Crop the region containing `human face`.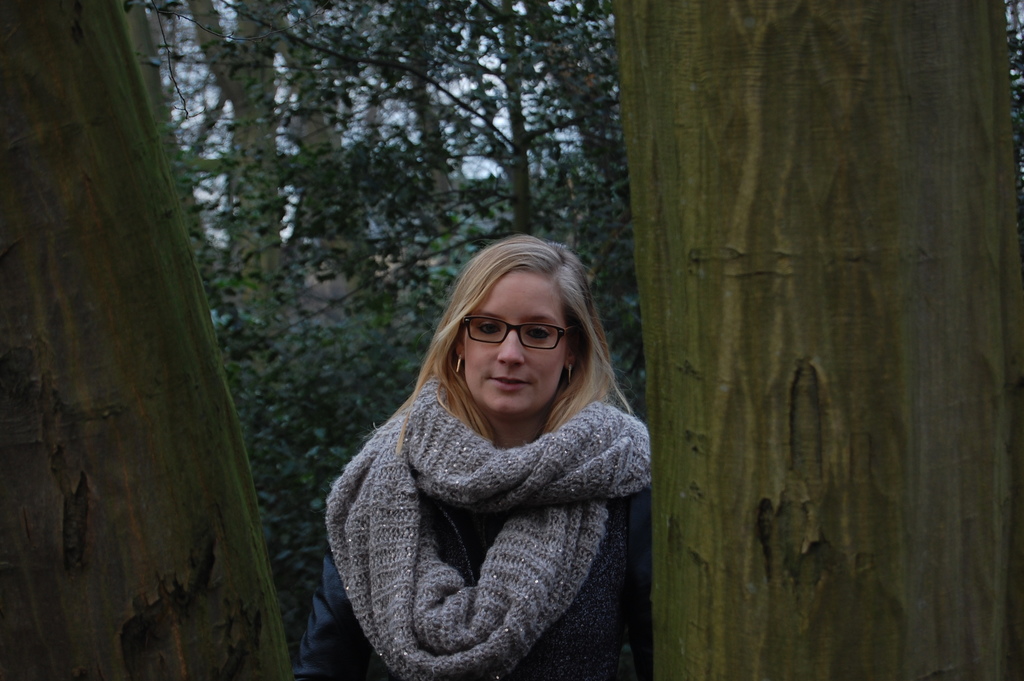
Crop region: {"left": 460, "top": 268, "right": 567, "bottom": 418}.
